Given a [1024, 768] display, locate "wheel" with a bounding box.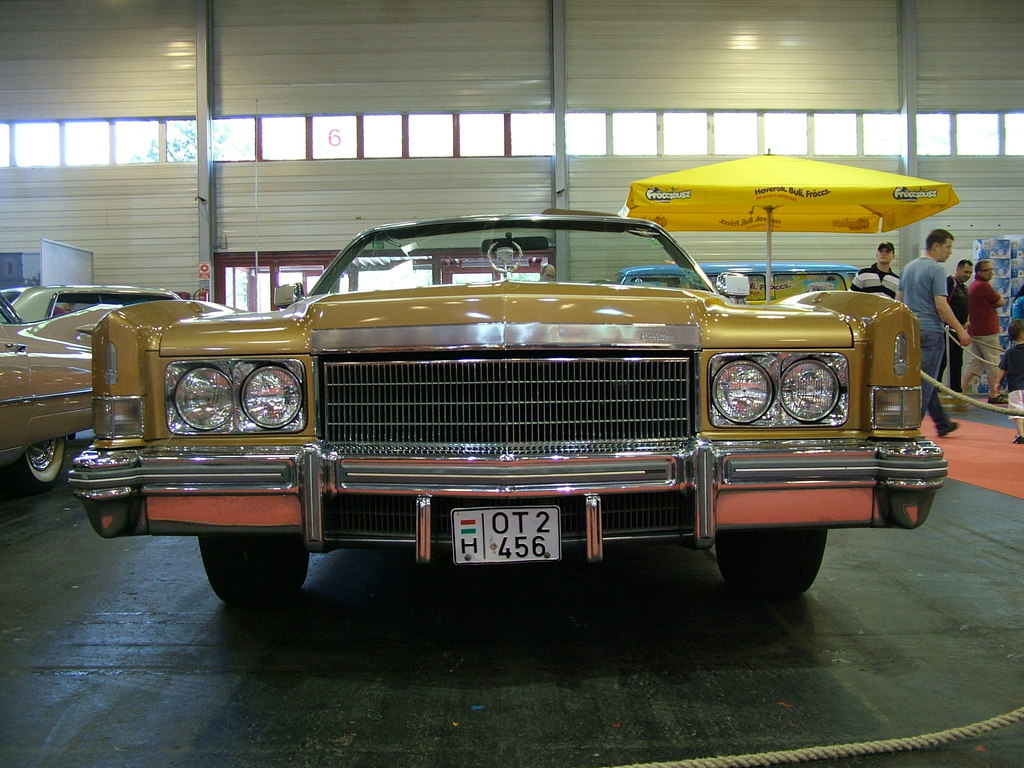
Located: [x1=710, y1=528, x2=827, y2=601].
